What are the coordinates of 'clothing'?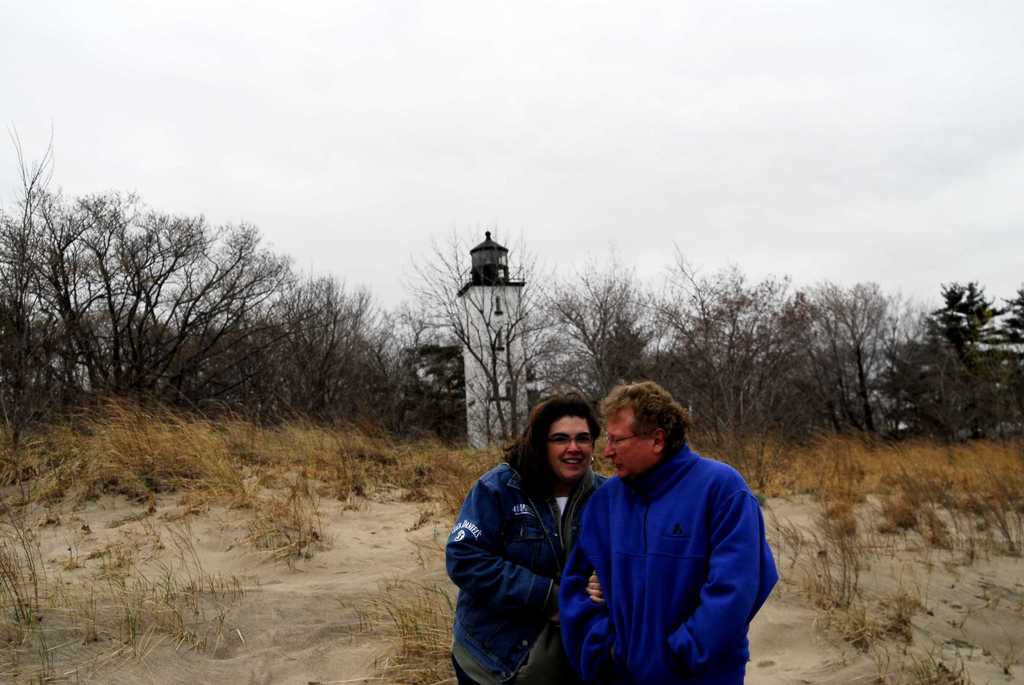
box(563, 423, 770, 677).
